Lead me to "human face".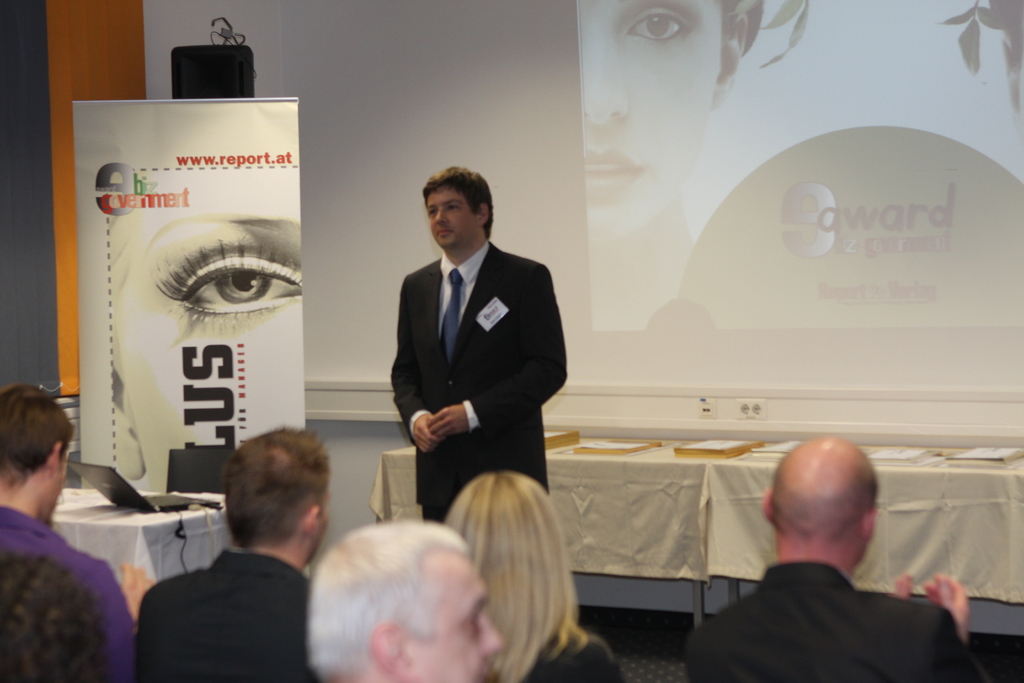
Lead to box(113, 167, 303, 488).
